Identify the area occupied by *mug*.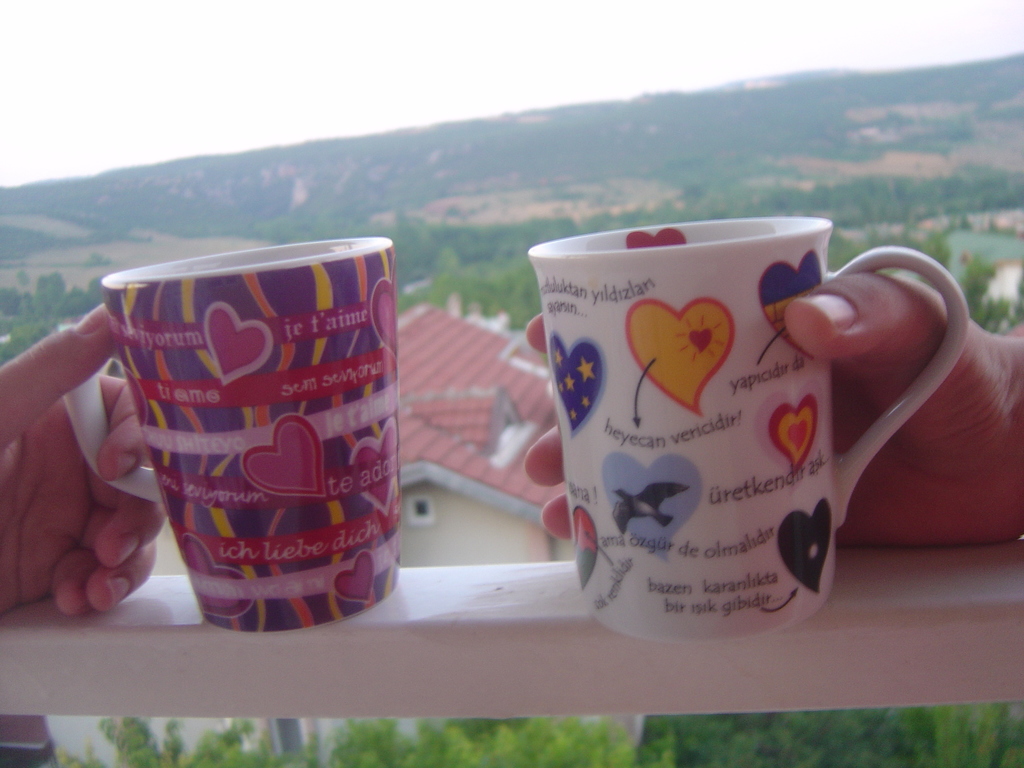
Area: [left=530, top=220, right=970, bottom=646].
